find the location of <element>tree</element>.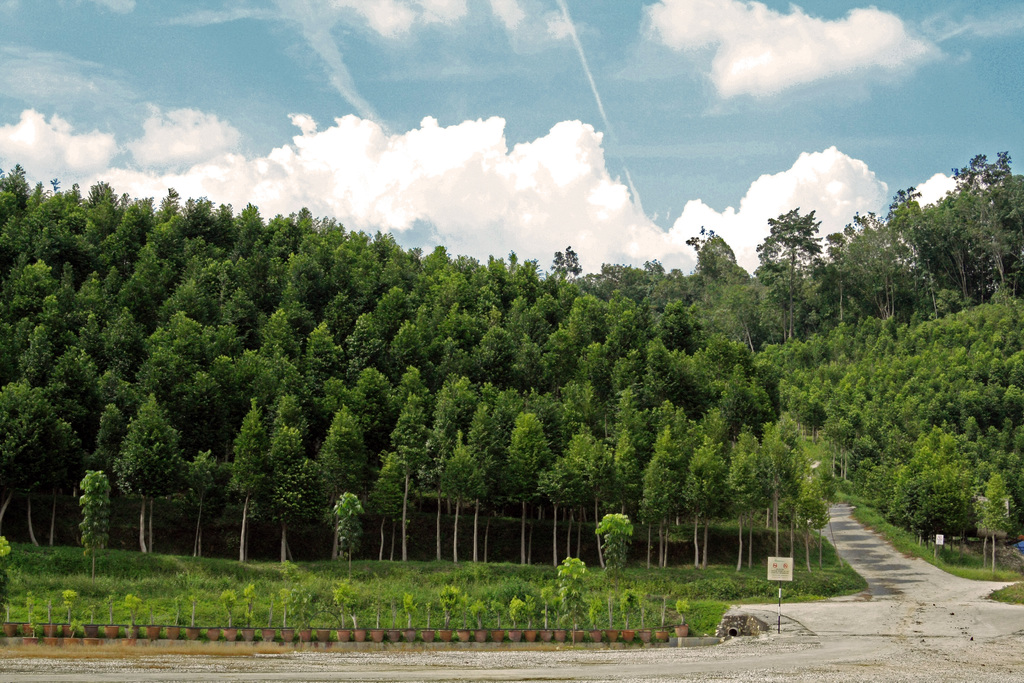
Location: [980,468,1012,579].
